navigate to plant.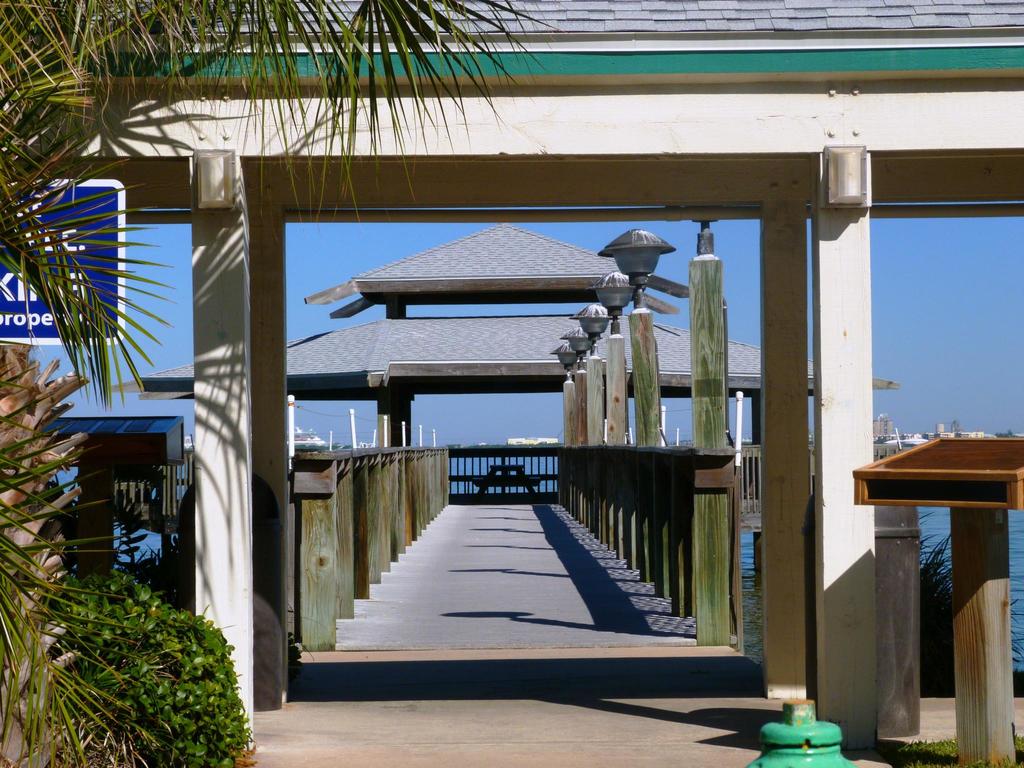
Navigation target: box=[883, 722, 1023, 767].
